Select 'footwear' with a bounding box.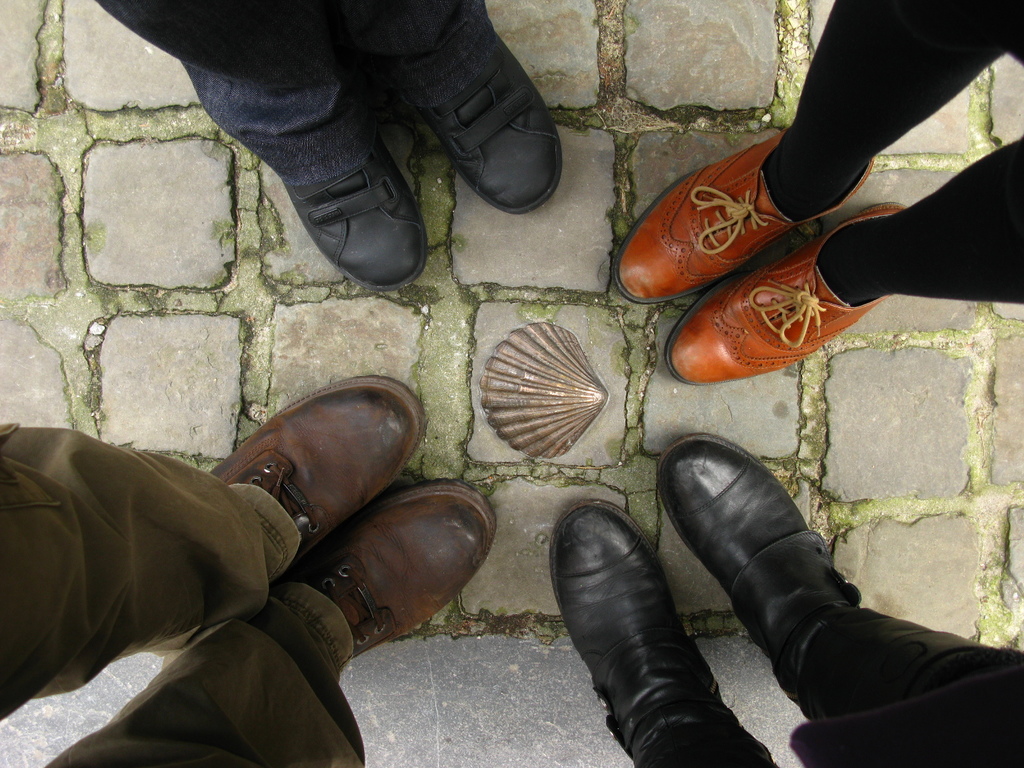
x1=209, y1=375, x2=426, y2=564.
